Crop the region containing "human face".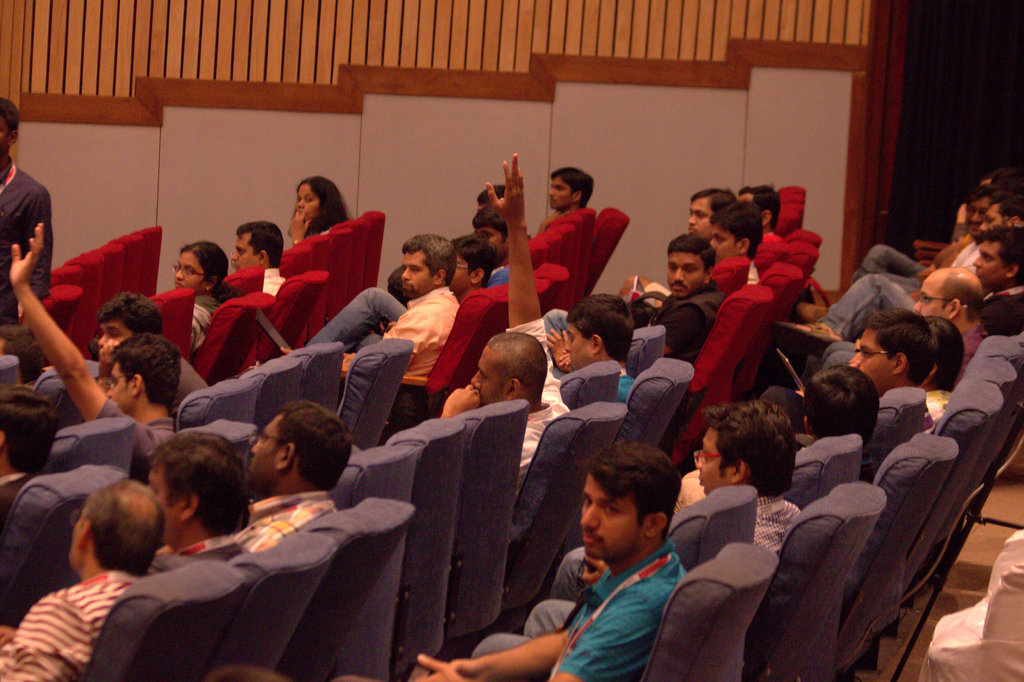
Crop region: select_region(963, 204, 983, 228).
